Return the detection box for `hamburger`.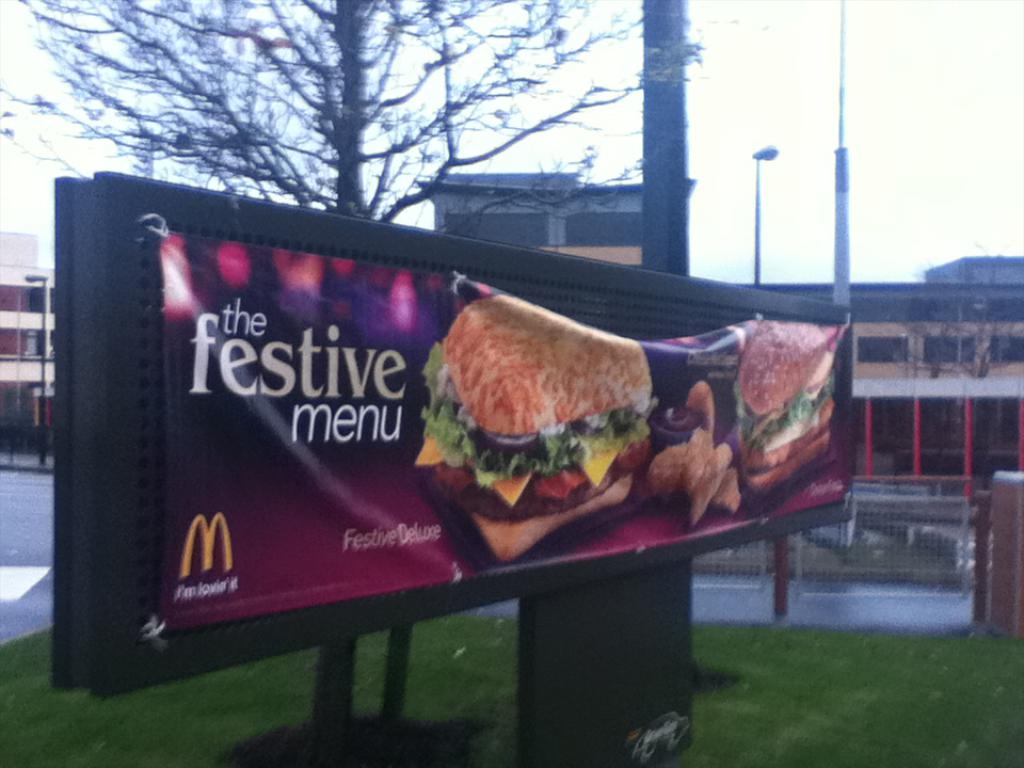
select_region(419, 297, 666, 557).
